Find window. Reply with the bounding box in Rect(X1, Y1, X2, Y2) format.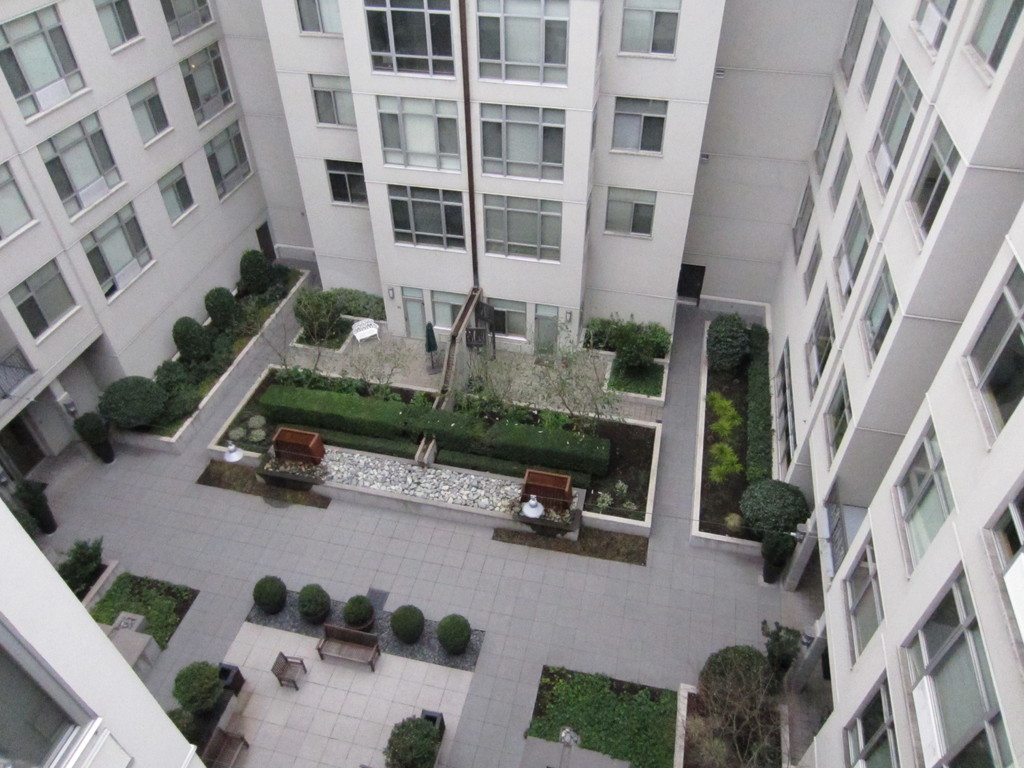
Rect(957, 249, 1023, 450).
